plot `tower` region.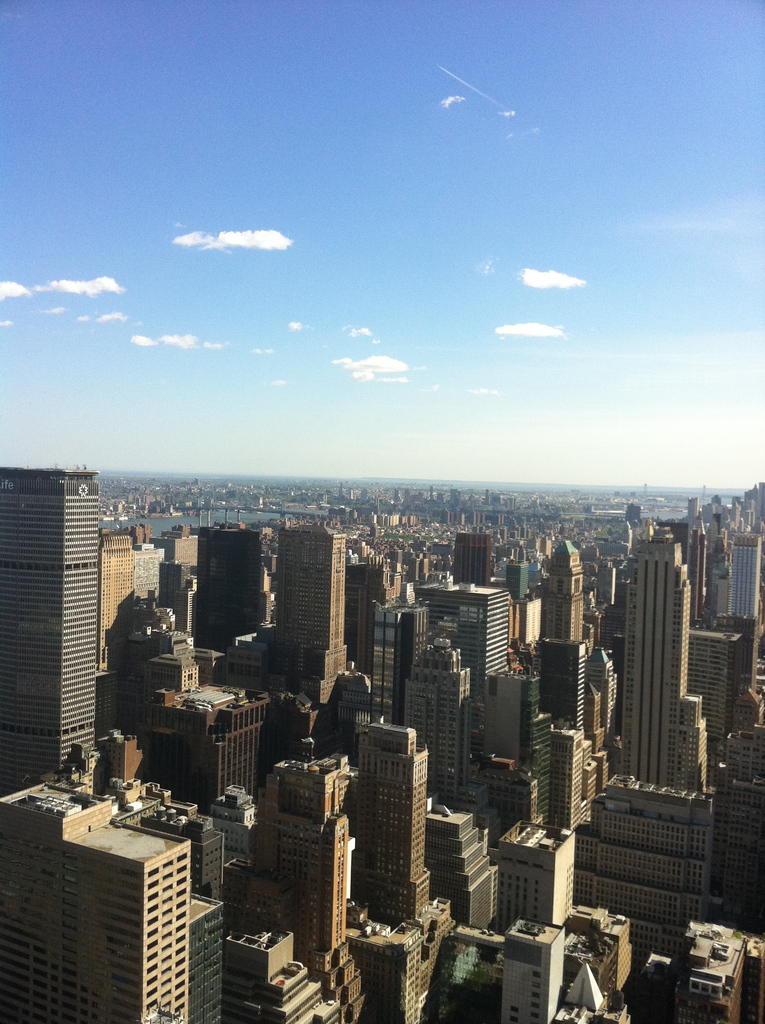
Plotted at box(503, 932, 572, 1023).
